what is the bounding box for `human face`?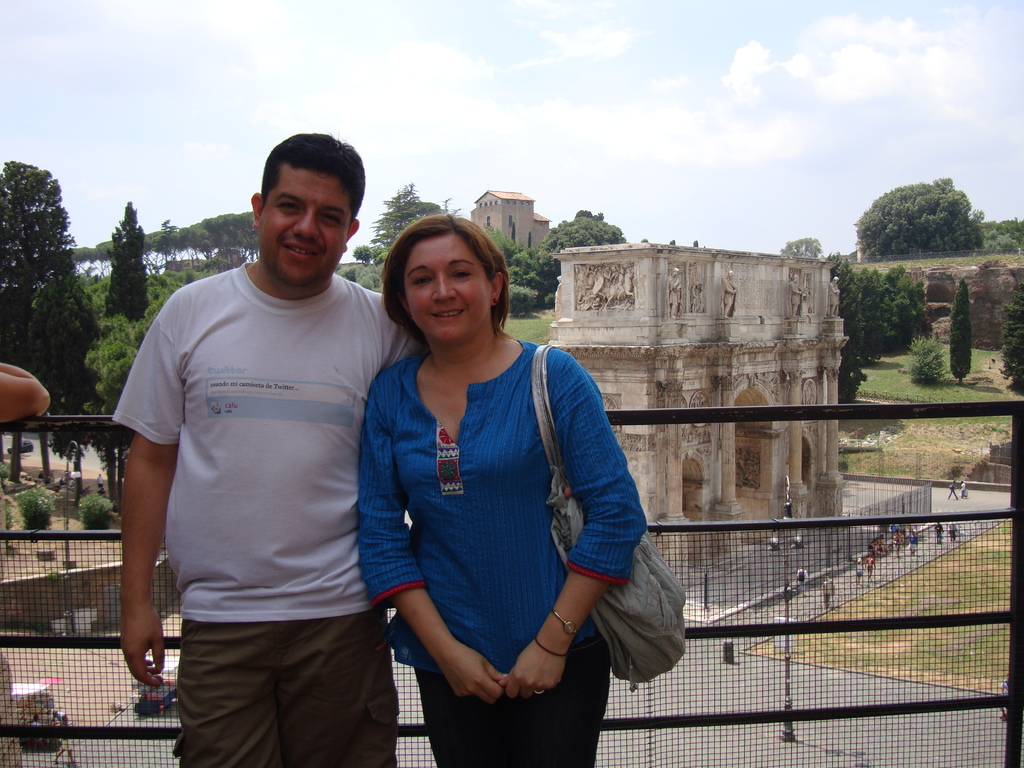
locate(258, 168, 349, 286).
